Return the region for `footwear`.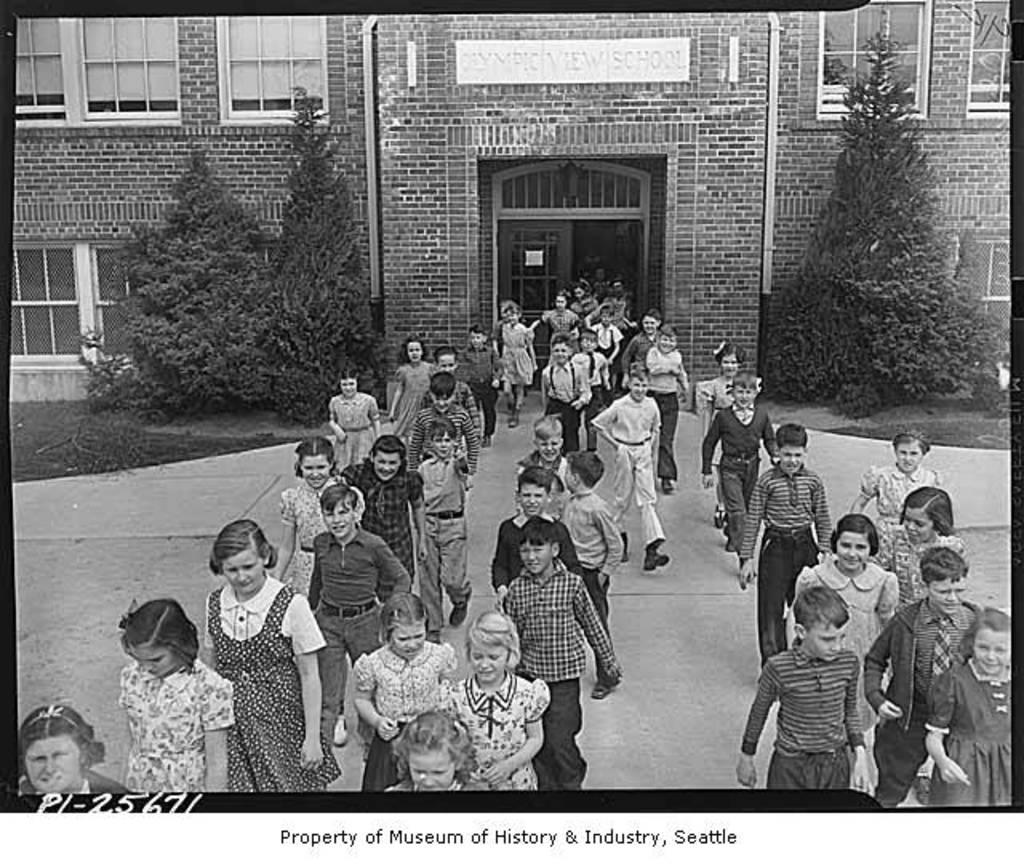
Rect(424, 626, 442, 645).
